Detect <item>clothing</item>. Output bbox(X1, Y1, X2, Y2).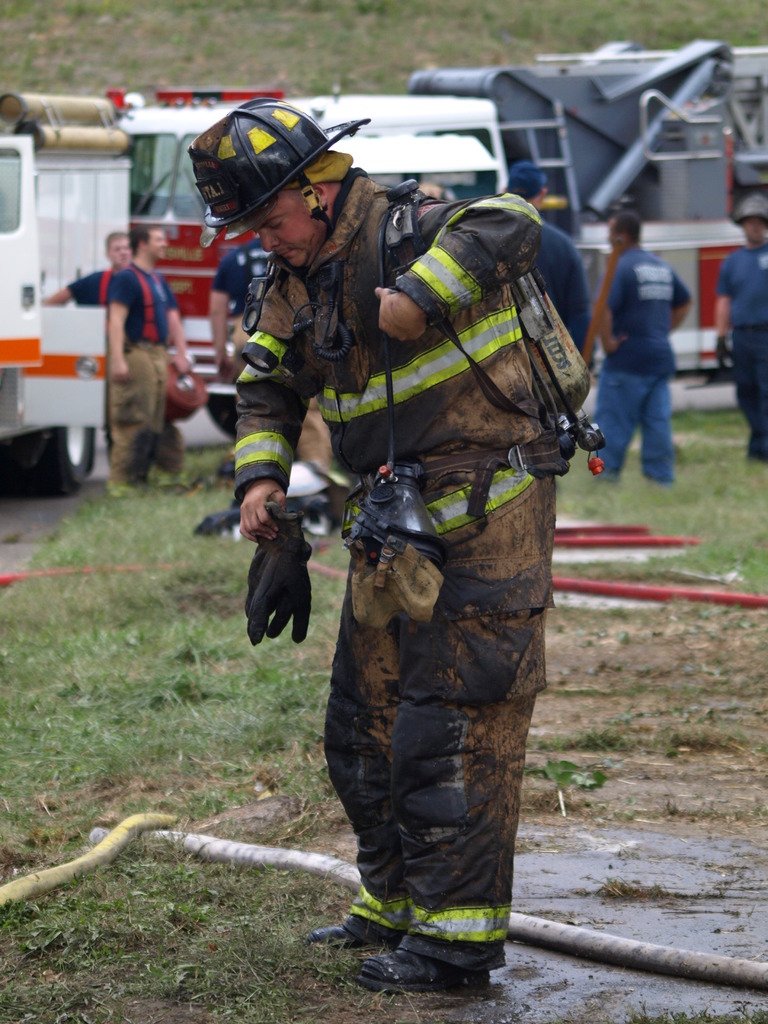
bbox(103, 268, 177, 467).
